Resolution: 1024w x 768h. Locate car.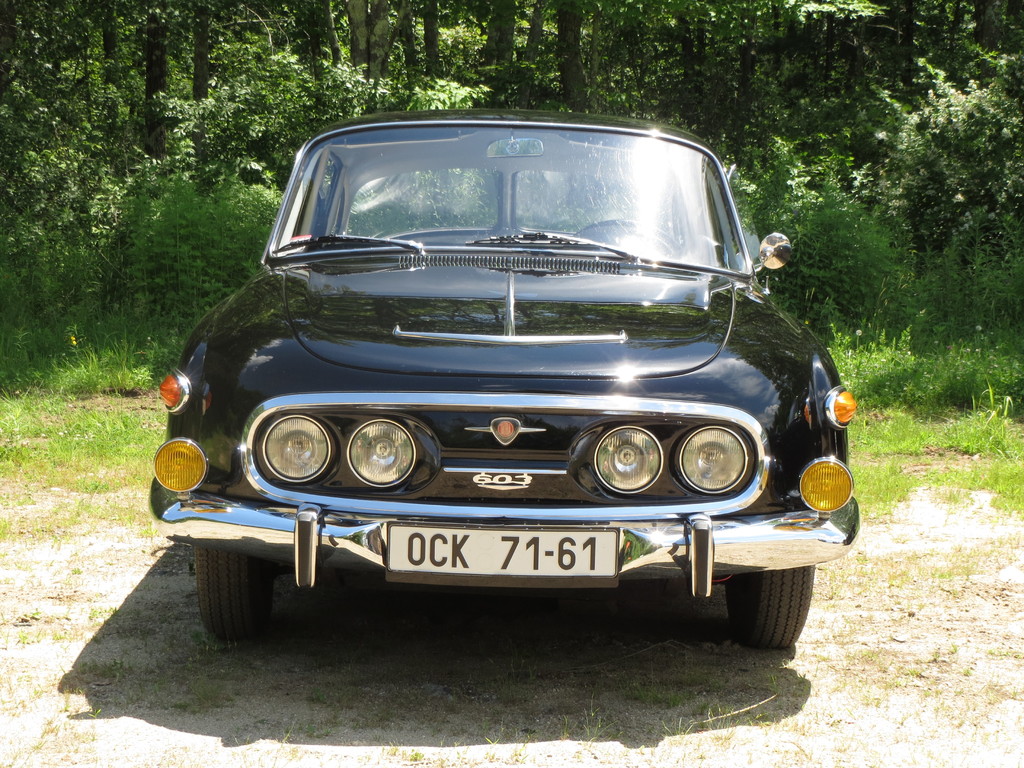
{"left": 143, "top": 118, "right": 868, "bottom": 677}.
